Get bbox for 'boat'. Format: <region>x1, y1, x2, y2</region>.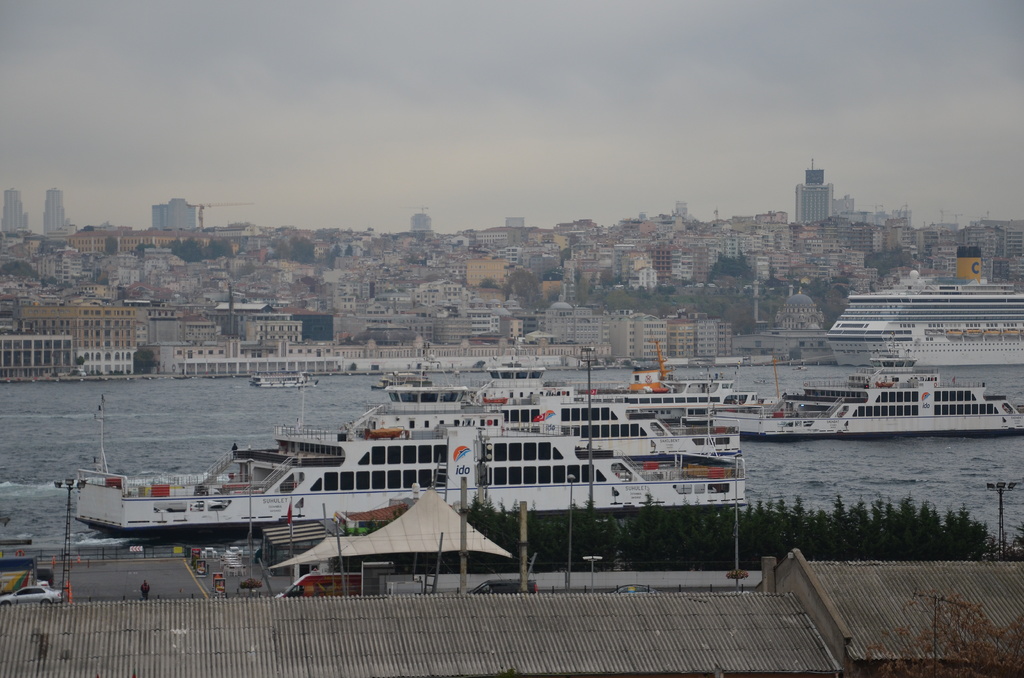
<region>486, 364, 559, 408</region>.
